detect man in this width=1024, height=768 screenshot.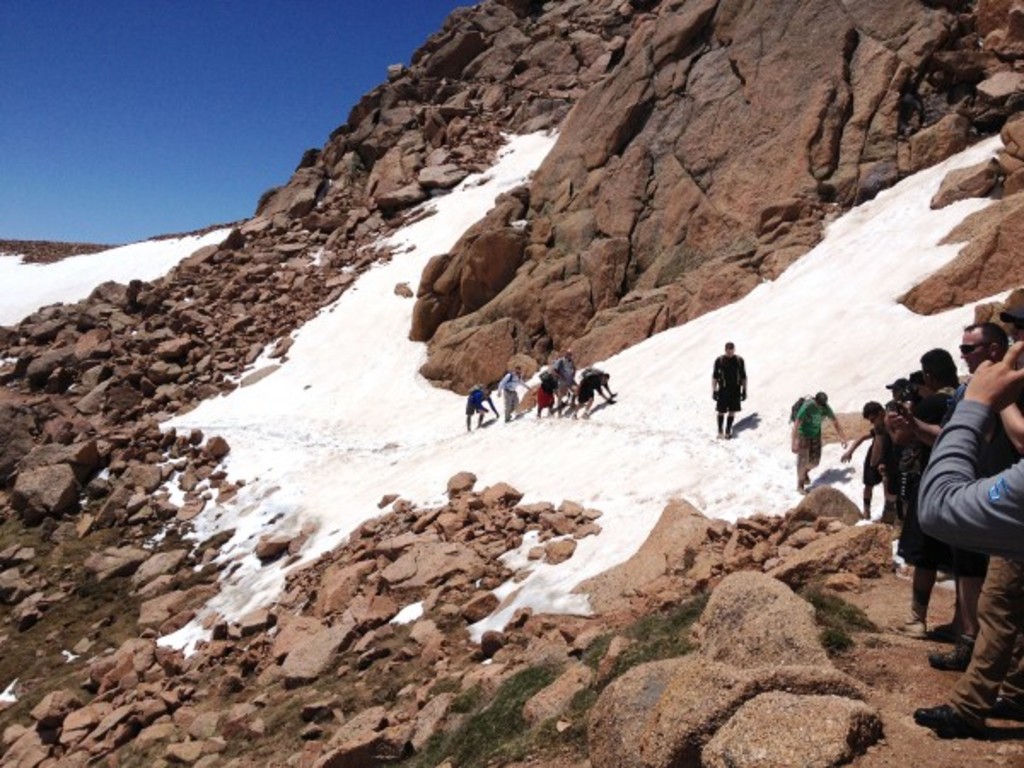
Detection: 788,389,848,490.
